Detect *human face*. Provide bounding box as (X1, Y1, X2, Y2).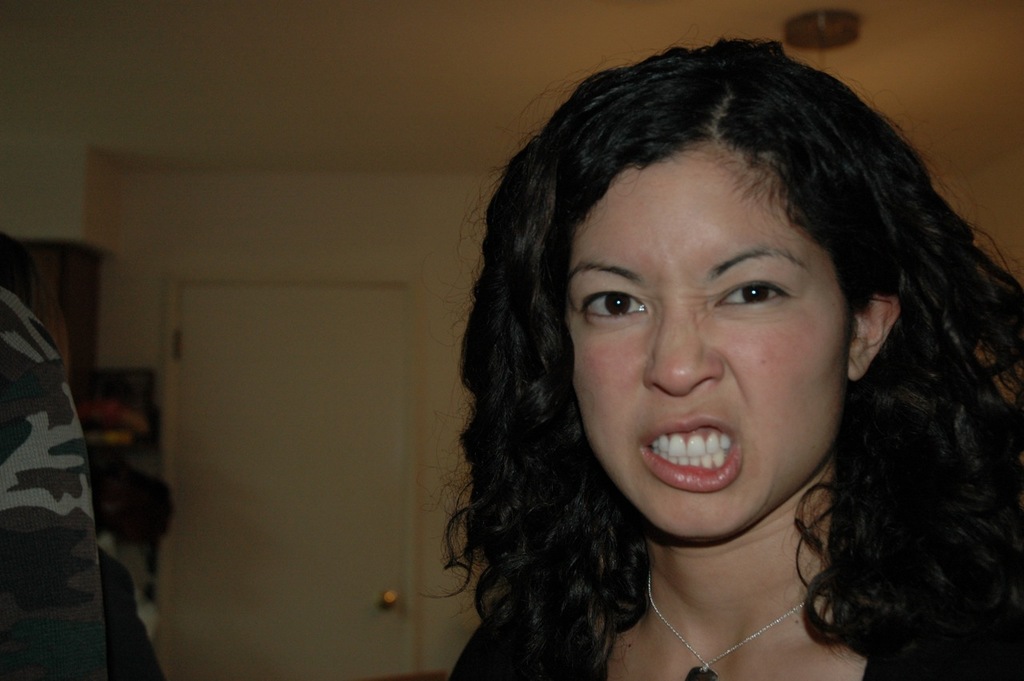
(574, 146, 846, 545).
